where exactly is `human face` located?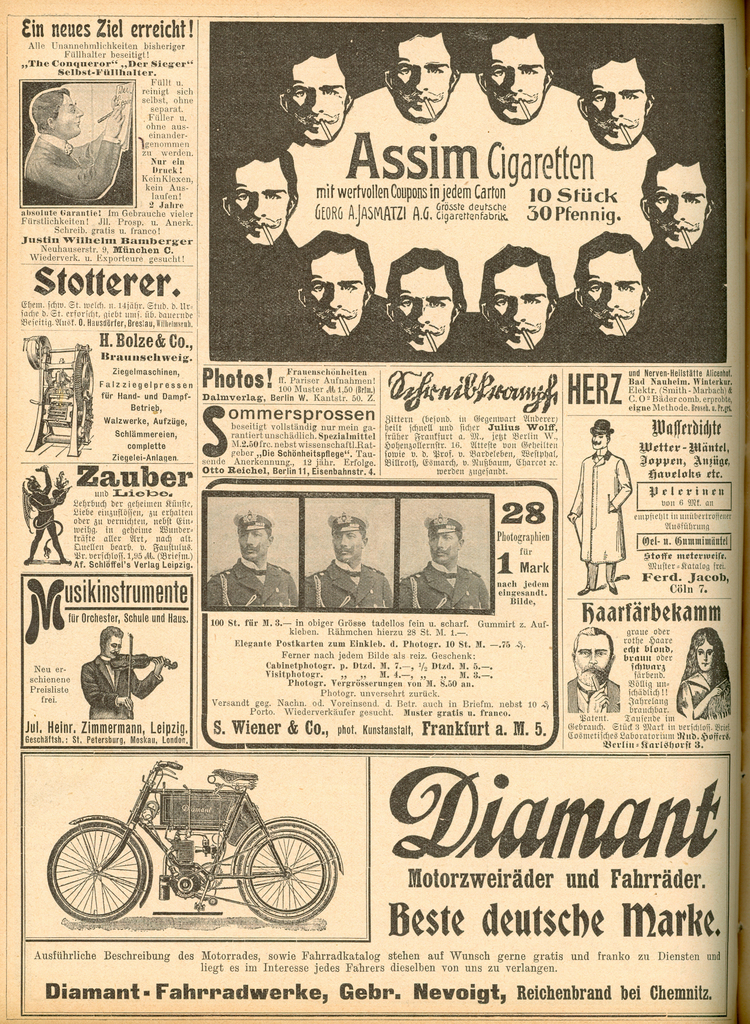
Its bounding box is l=307, t=253, r=363, b=339.
